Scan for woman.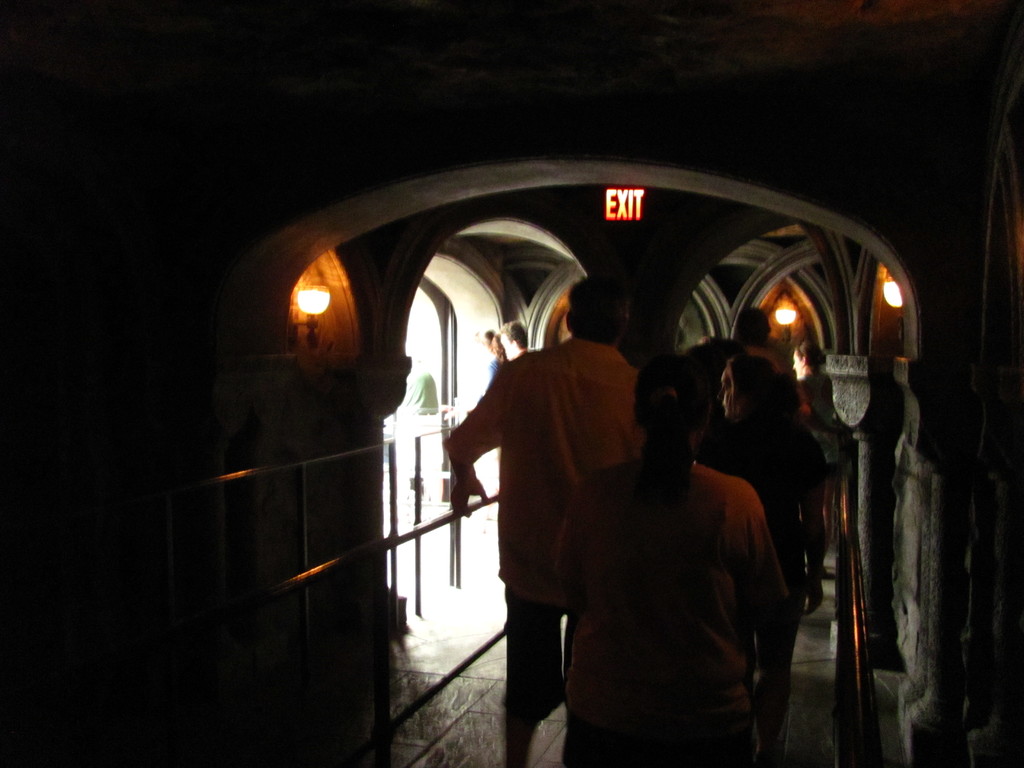
Scan result: x1=793 y1=343 x2=840 y2=463.
